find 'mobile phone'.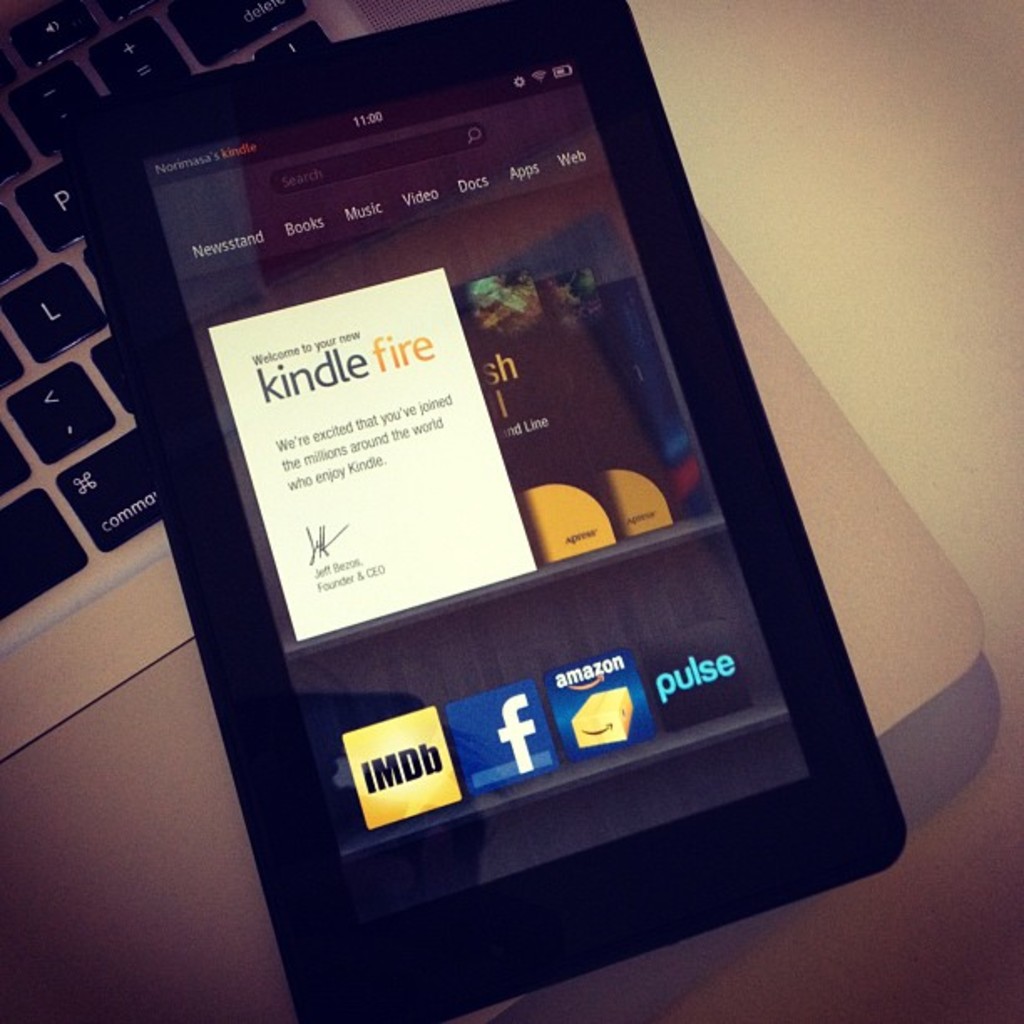
[x1=169, y1=2, x2=796, y2=880].
